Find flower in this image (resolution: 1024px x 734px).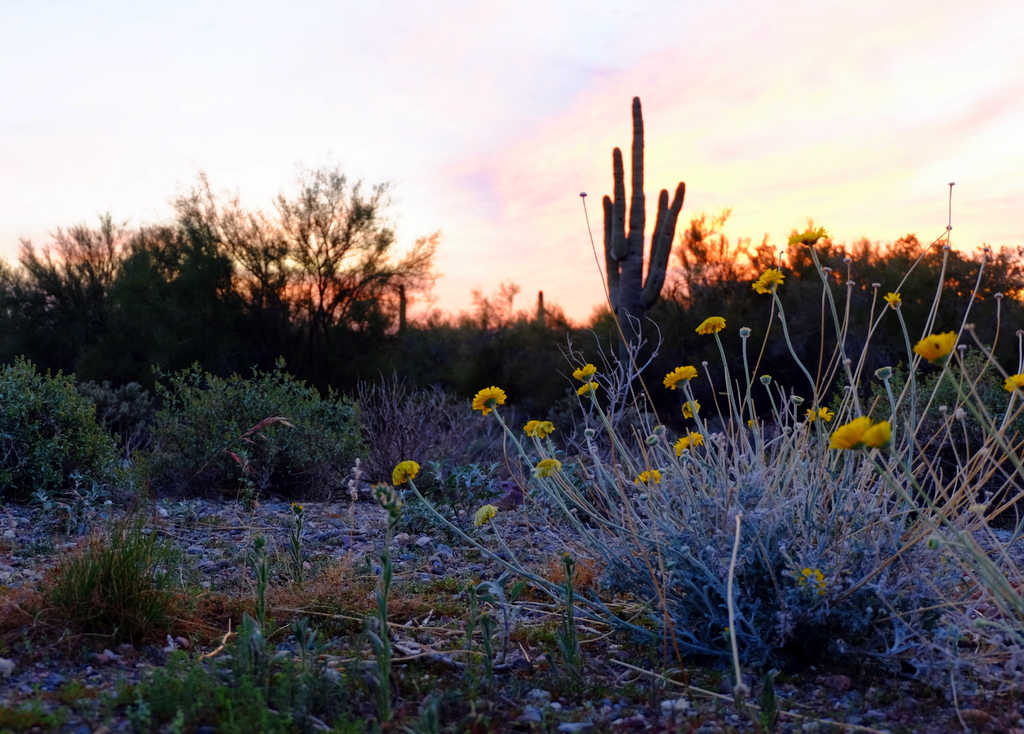
(x1=748, y1=417, x2=761, y2=430).
